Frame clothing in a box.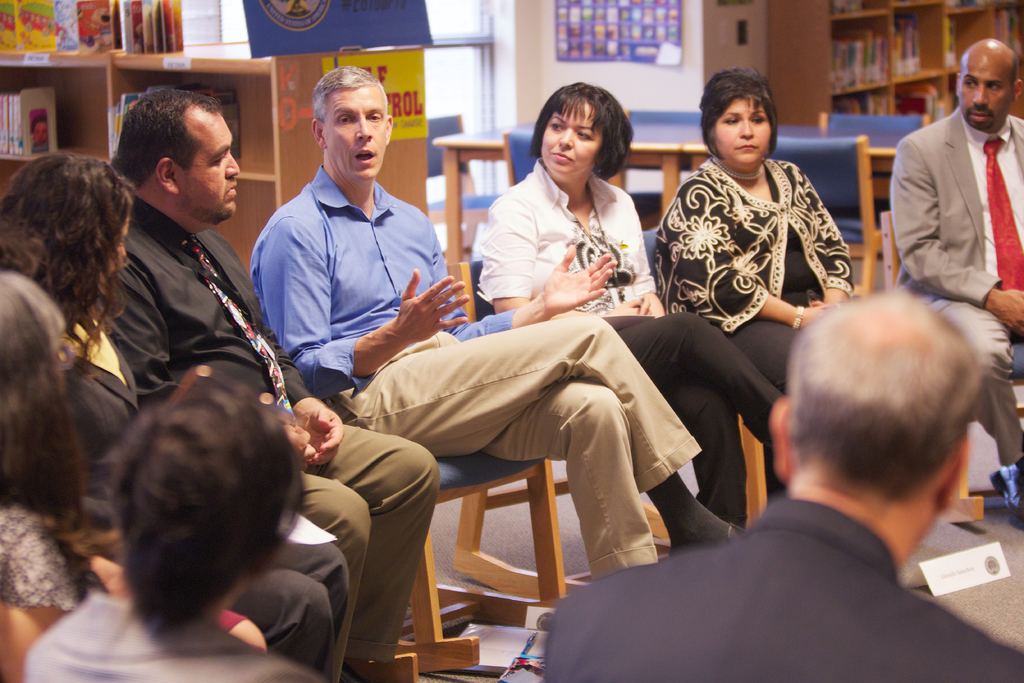
x1=249 y1=162 x2=701 y2=579.
